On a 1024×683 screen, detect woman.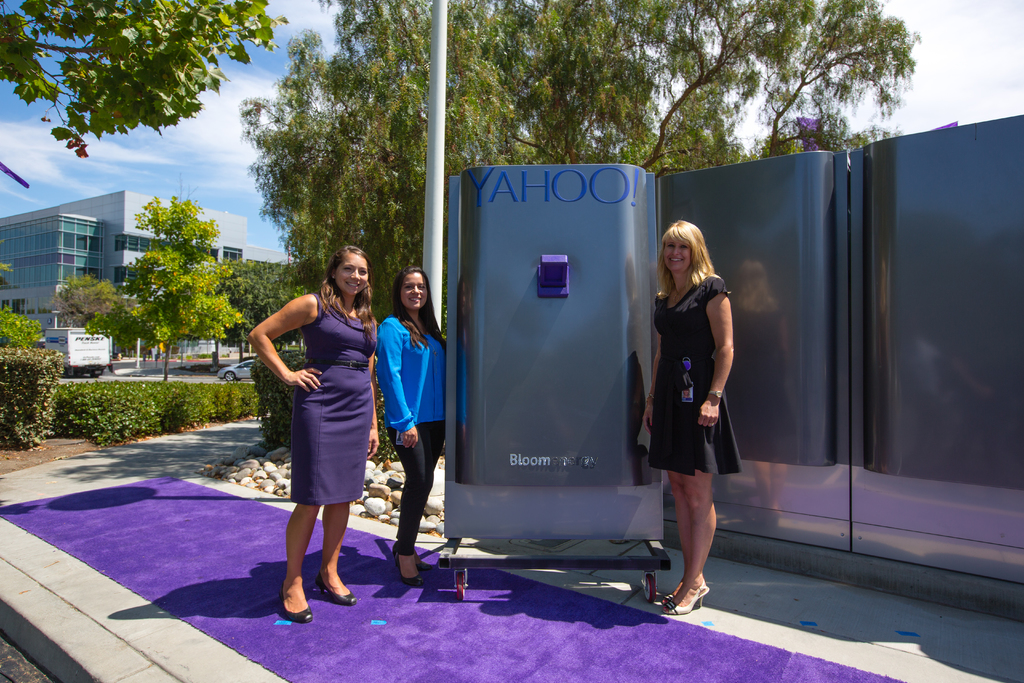
635, 218, 739, 614.
